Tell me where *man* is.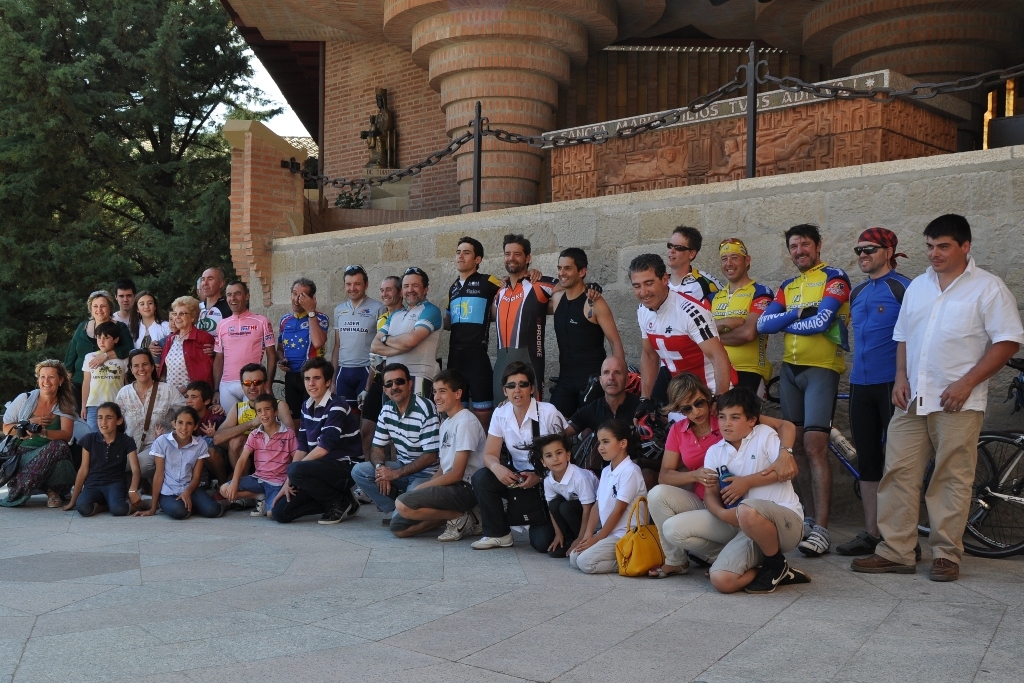
*man* is at 752, 227, 848, 552.
